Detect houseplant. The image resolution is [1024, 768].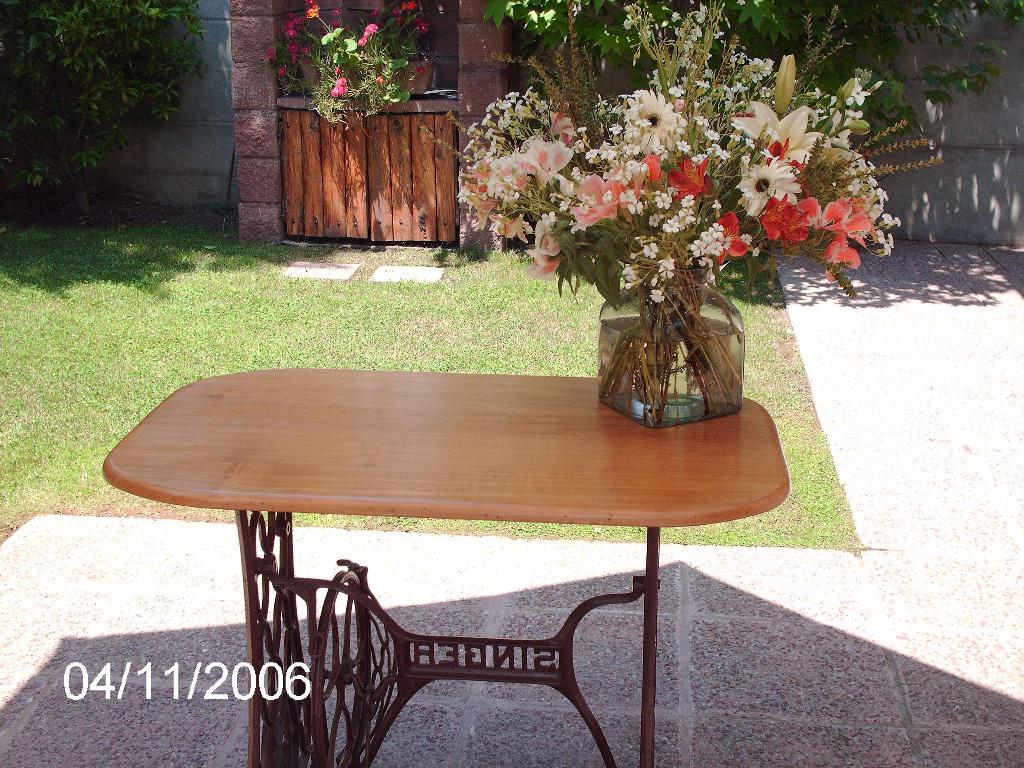
BBox(431, 8, 941, 430).
